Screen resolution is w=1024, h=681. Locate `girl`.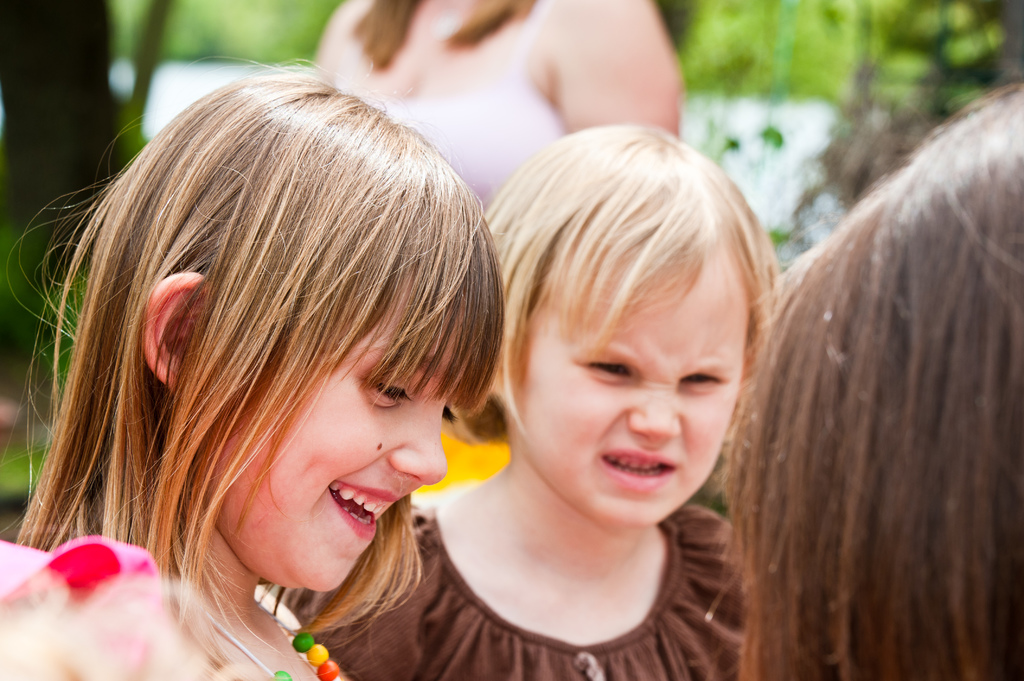
bbox=[280, 124, 785, 680].
